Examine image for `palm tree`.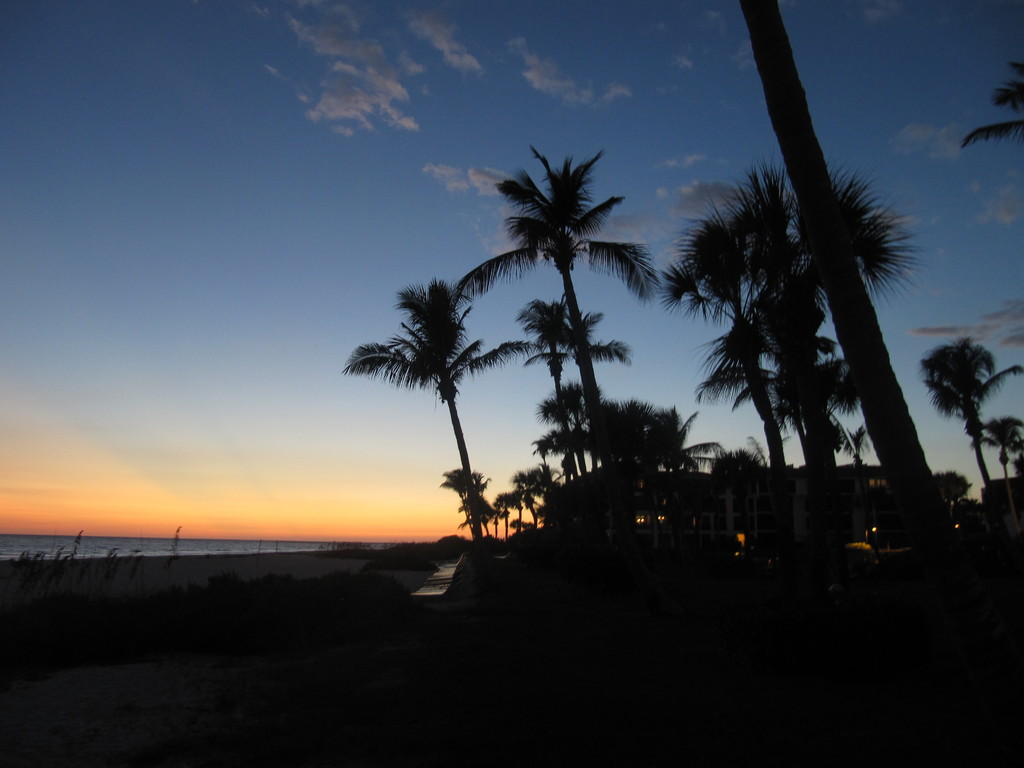
Examination result: [773,192,885,462].
